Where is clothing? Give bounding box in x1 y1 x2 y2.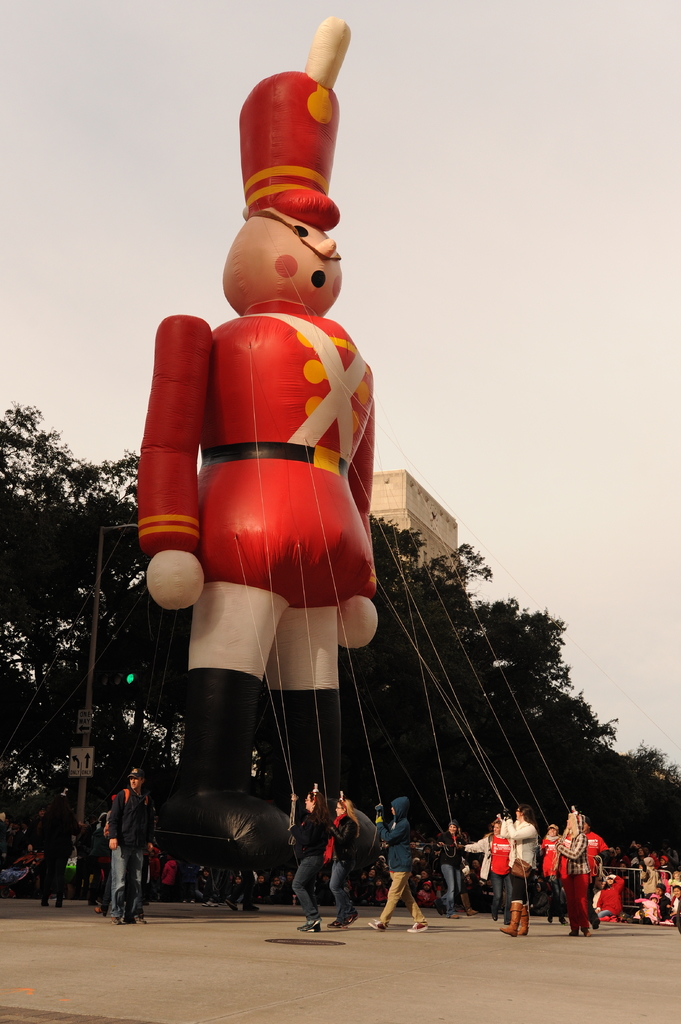
644 858 664 897.
